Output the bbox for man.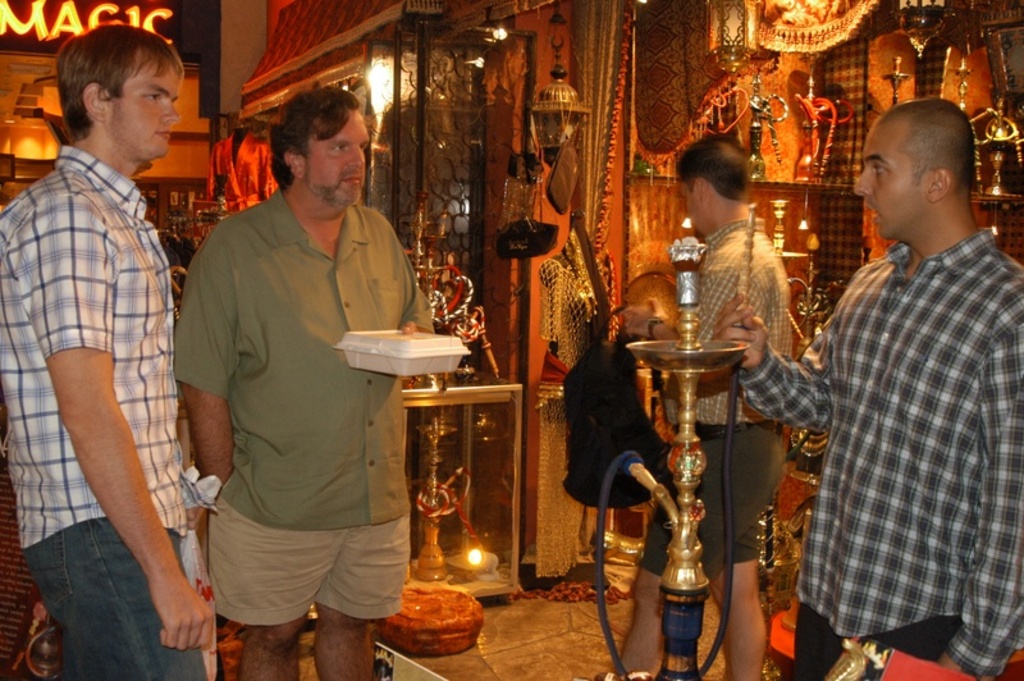
(0,18,215,680).
